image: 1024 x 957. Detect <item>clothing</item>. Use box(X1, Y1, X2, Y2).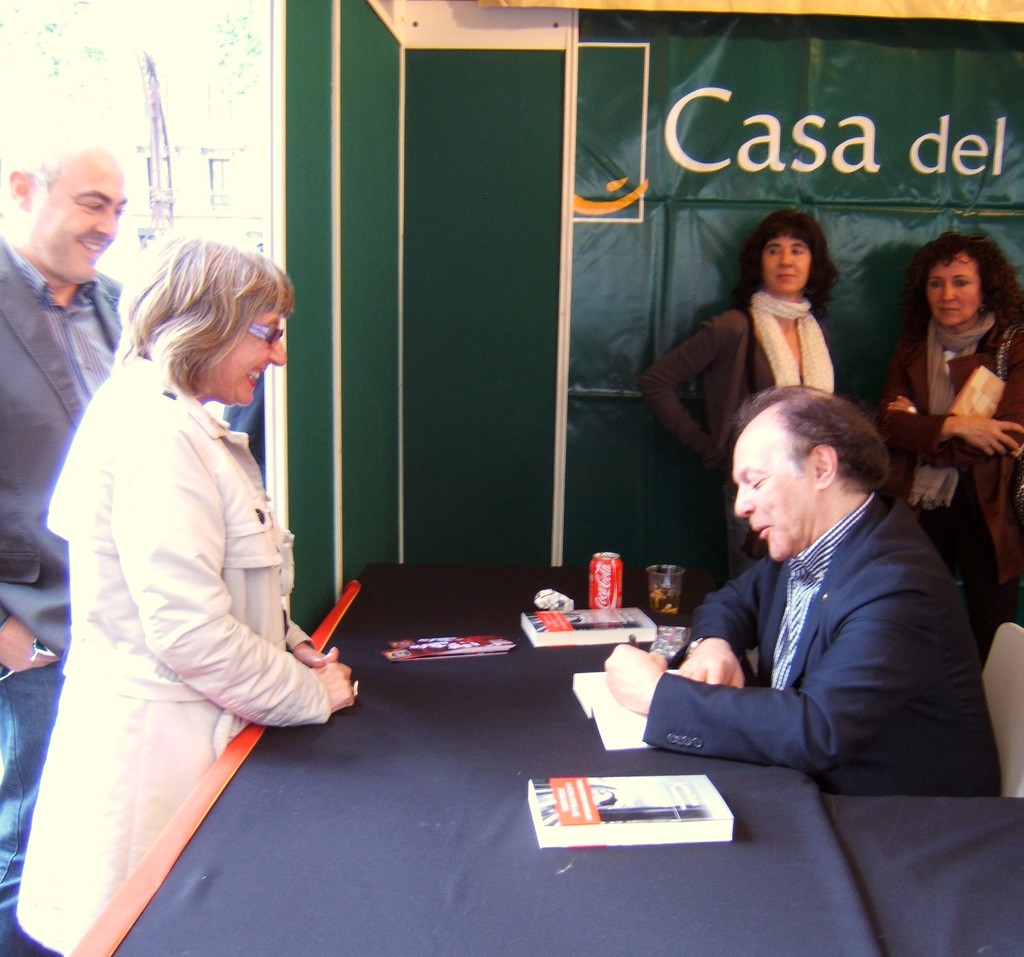
box(640, 427, 971, 810).
